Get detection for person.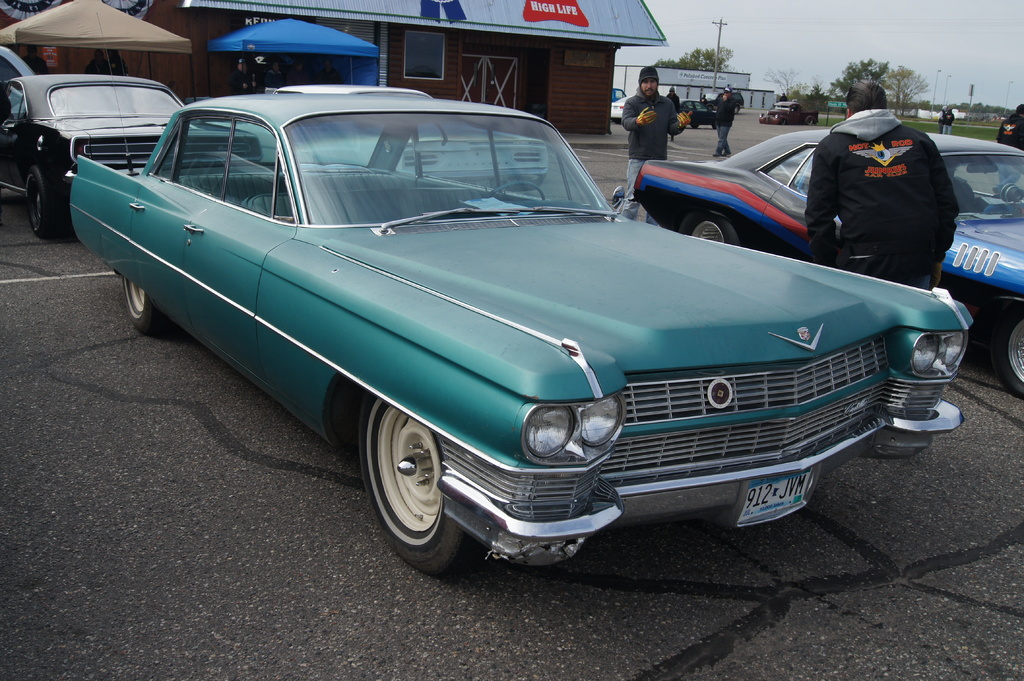
Detection: 938/104/947/130.
